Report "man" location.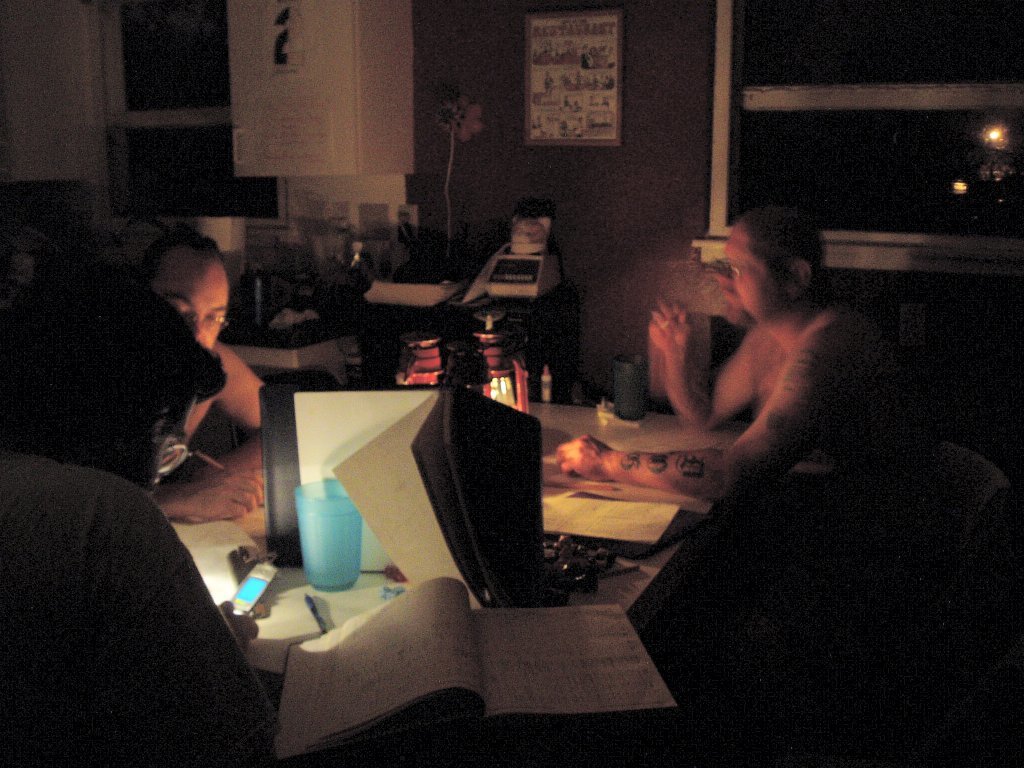
Report: Rect(603, 212, 914, 579).
